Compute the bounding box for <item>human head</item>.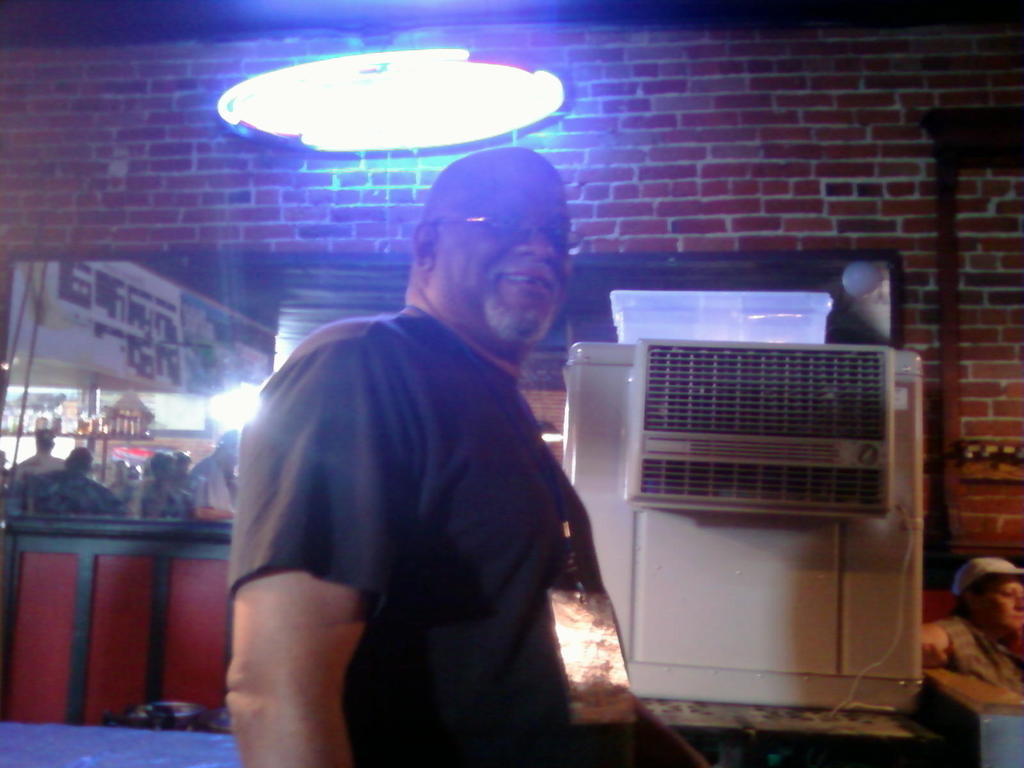
<bbox>393, 149, 577, 340</bbox>.
